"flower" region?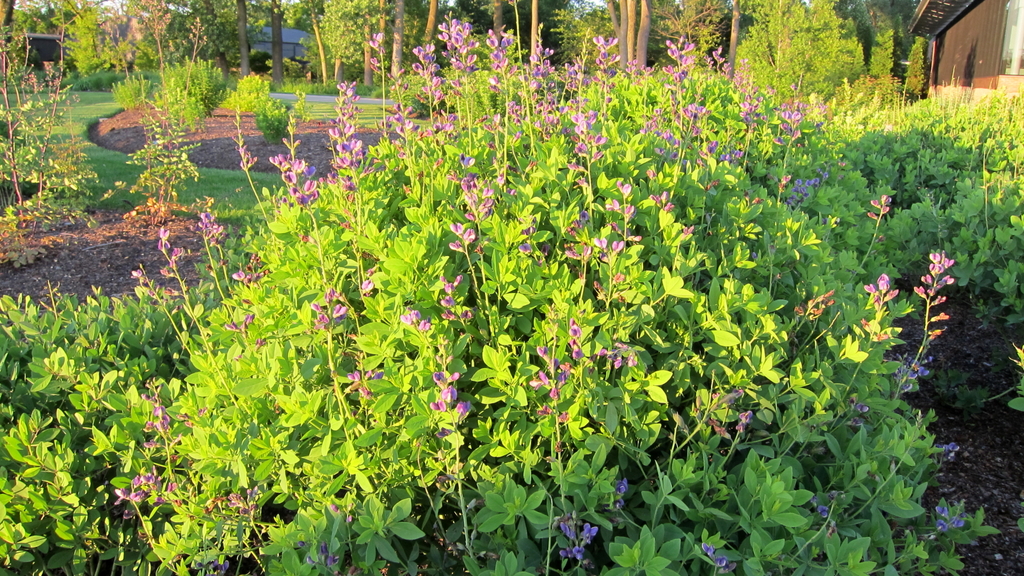
rect(431, 369, 467, 417)
